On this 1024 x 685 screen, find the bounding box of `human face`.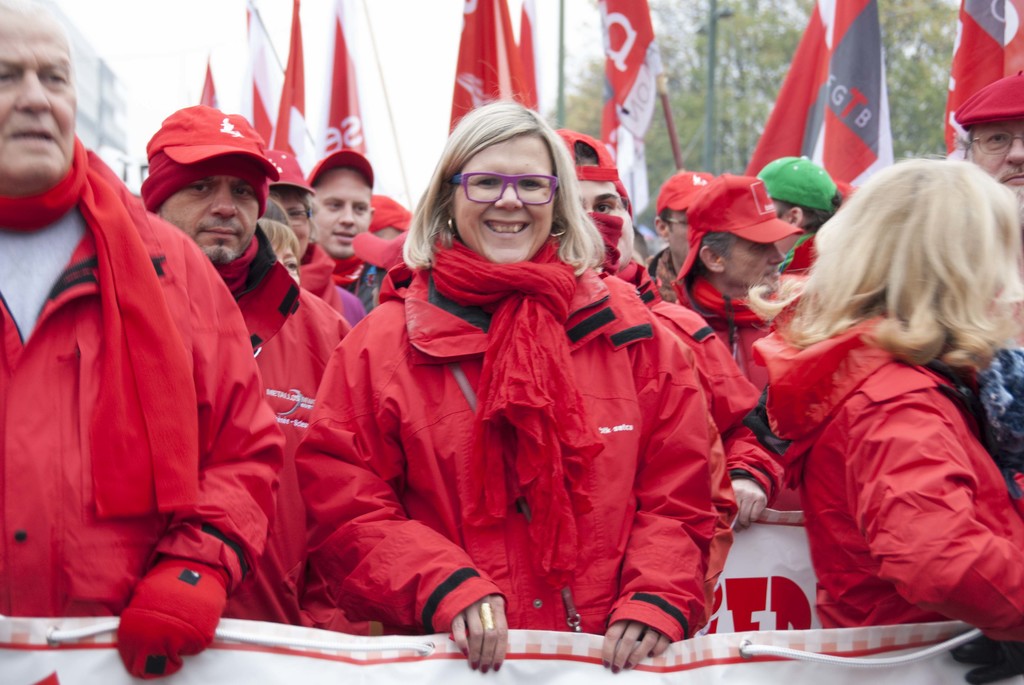
Bounding box: (275,244,299,278).
